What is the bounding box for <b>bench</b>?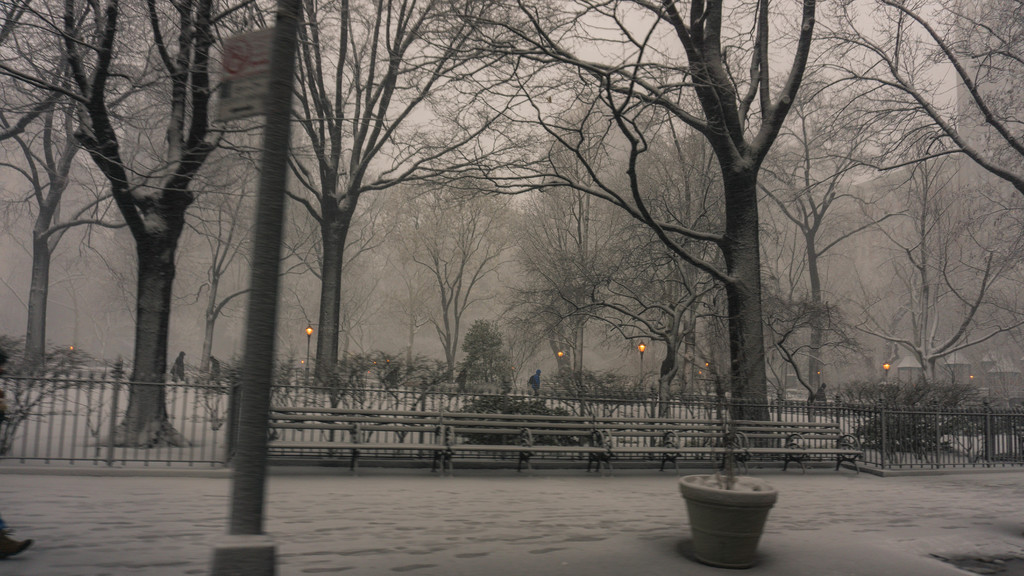
(x1=731, y1=420, x2=863, y2=473).
